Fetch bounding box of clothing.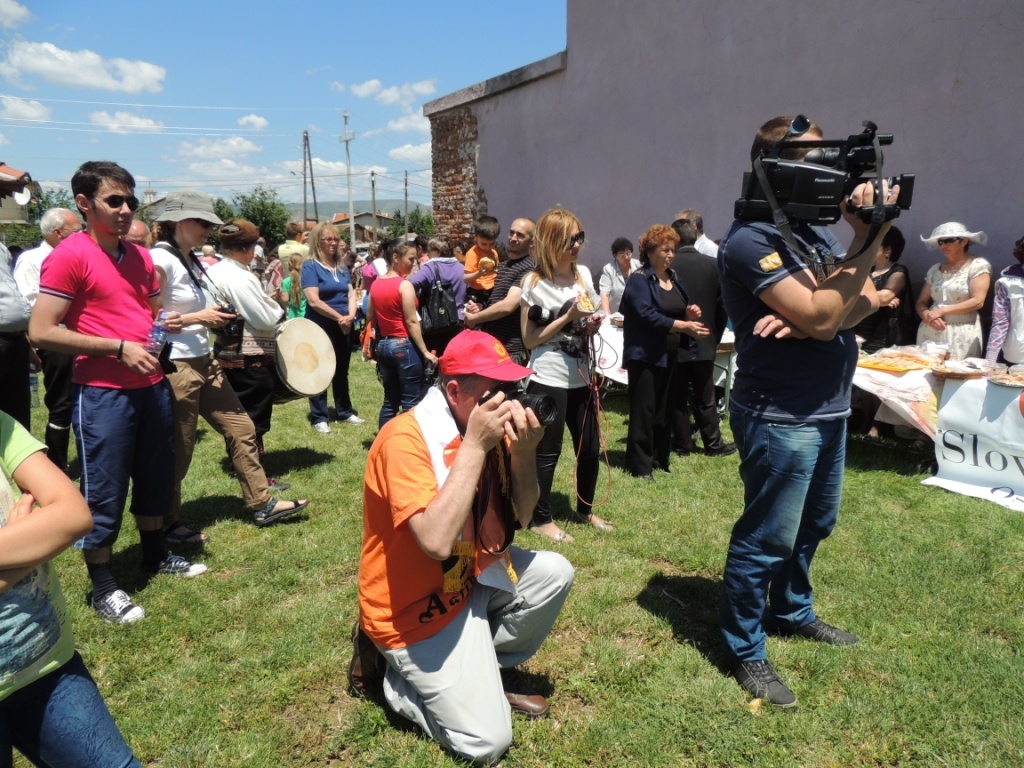
Bbox: (left=276, top=237, right=306, bottom=310).
